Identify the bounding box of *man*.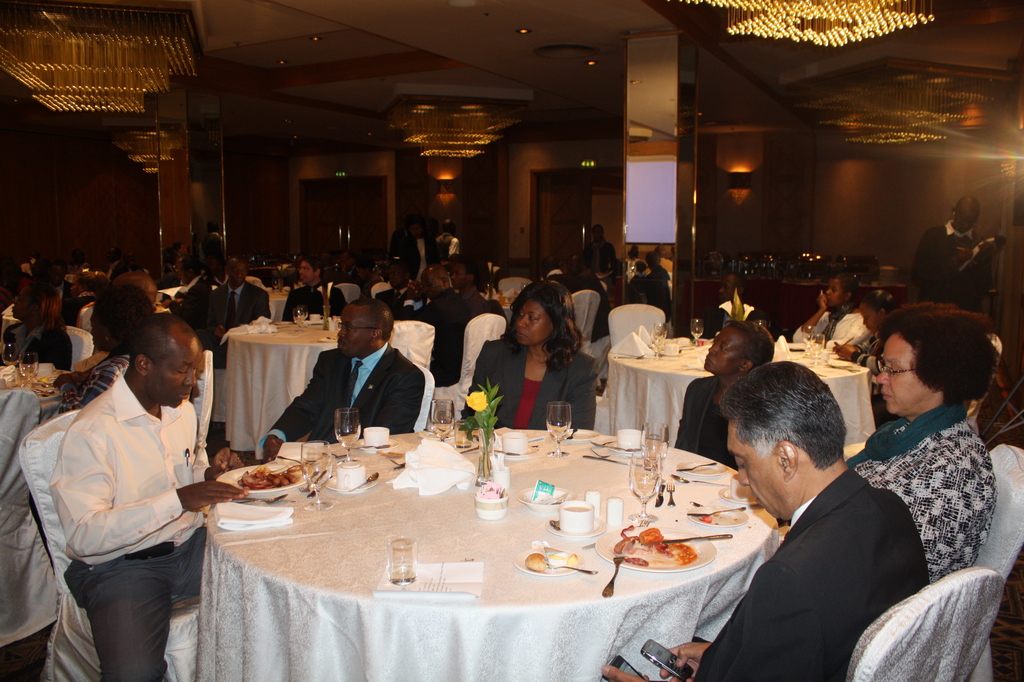
321,252,333,275.
